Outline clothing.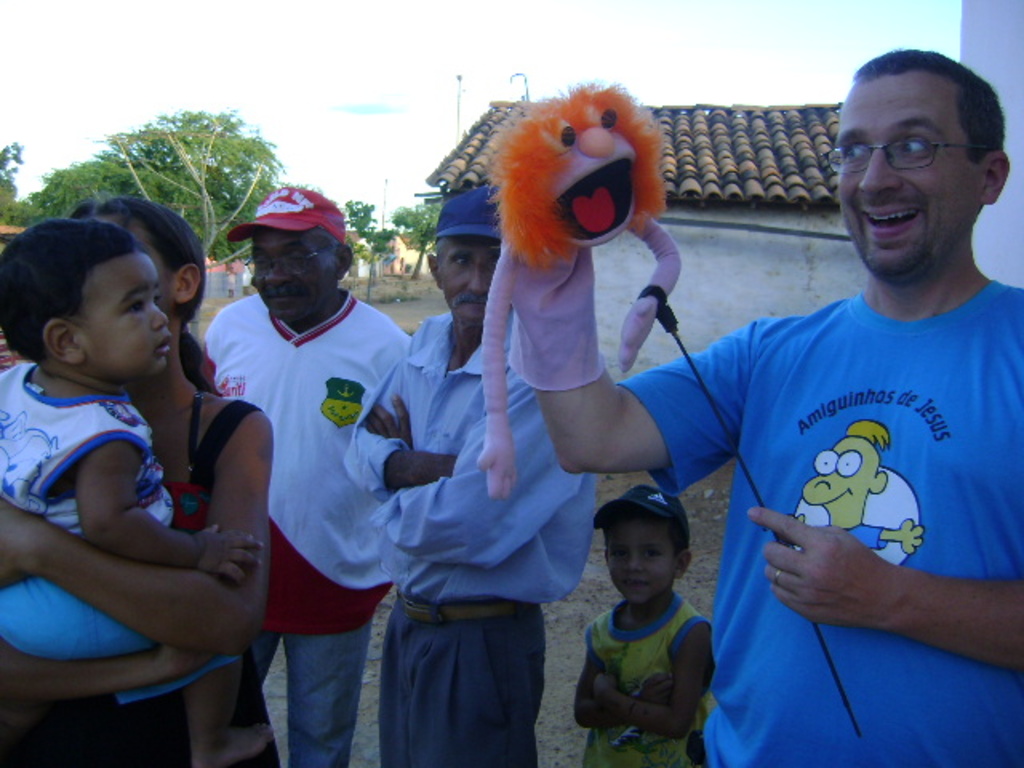
Outline: bbox=[680, 214, 1023, 723].
